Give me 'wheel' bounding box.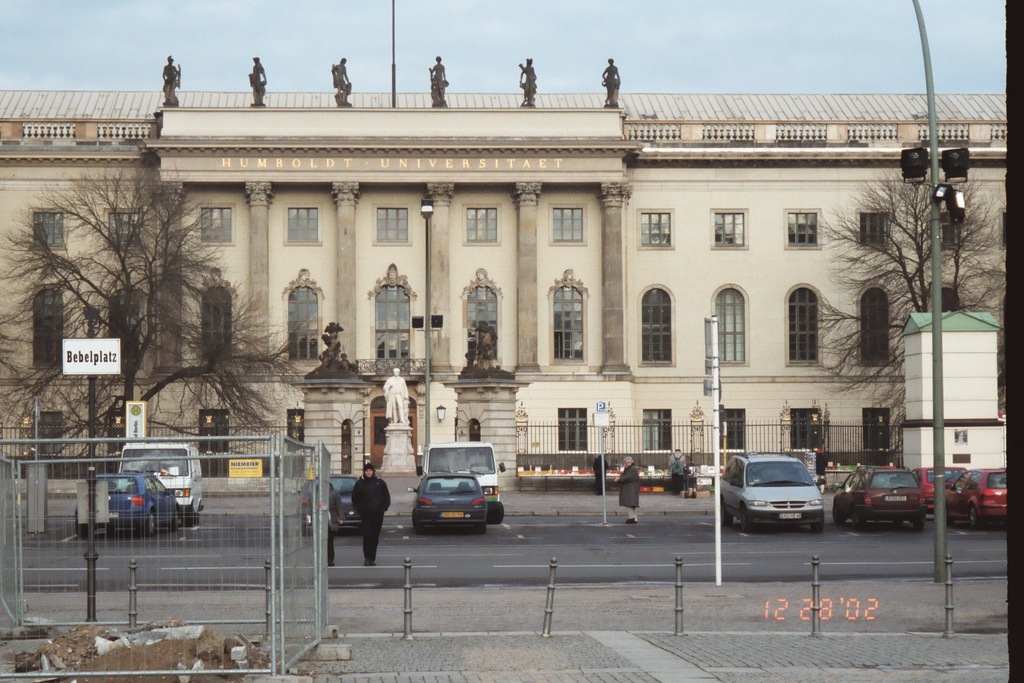
(477,526,488,535).
